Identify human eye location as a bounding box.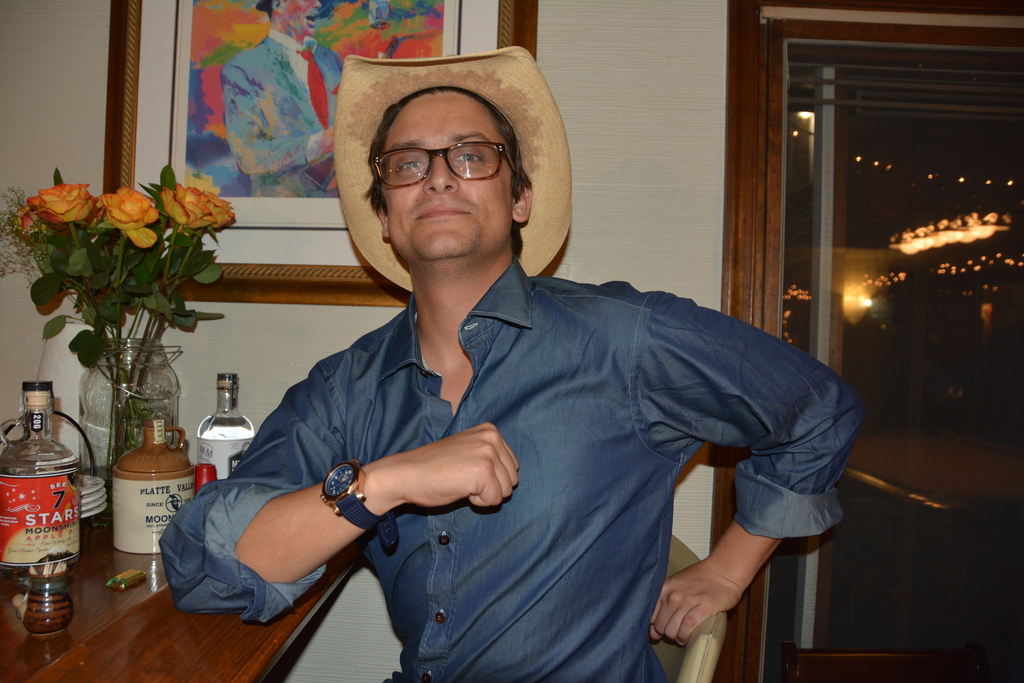
detection(390, 154, 425, 179).
